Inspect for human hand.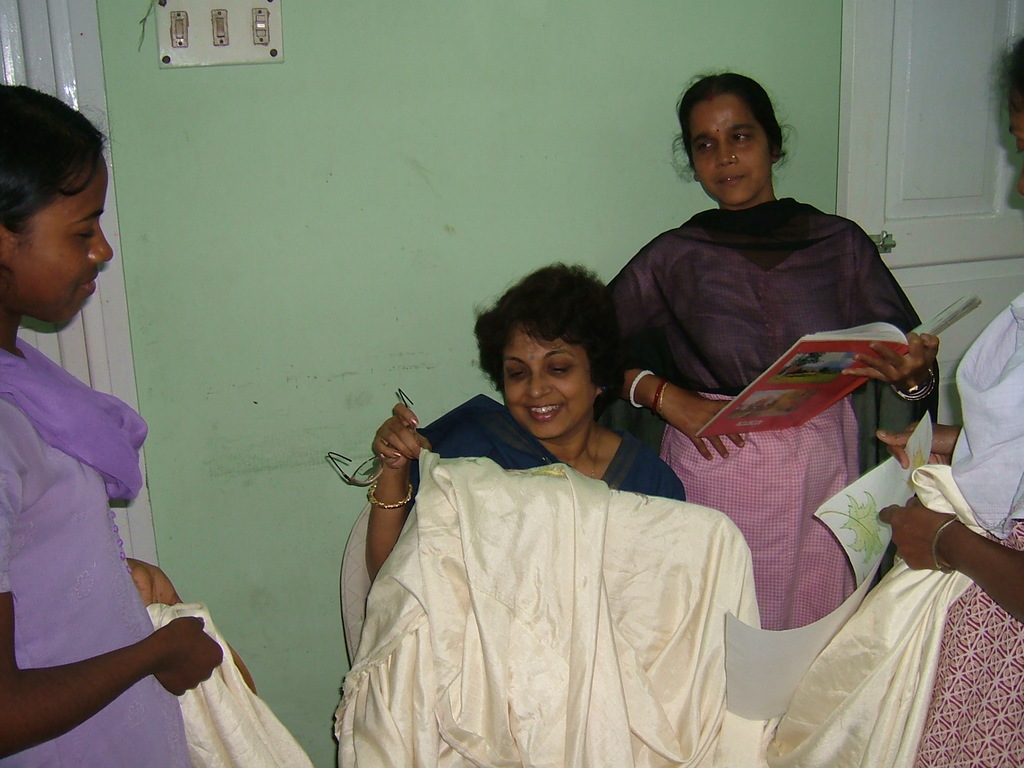
Inspection: left=131, top=560, right=186, bottom=608.
